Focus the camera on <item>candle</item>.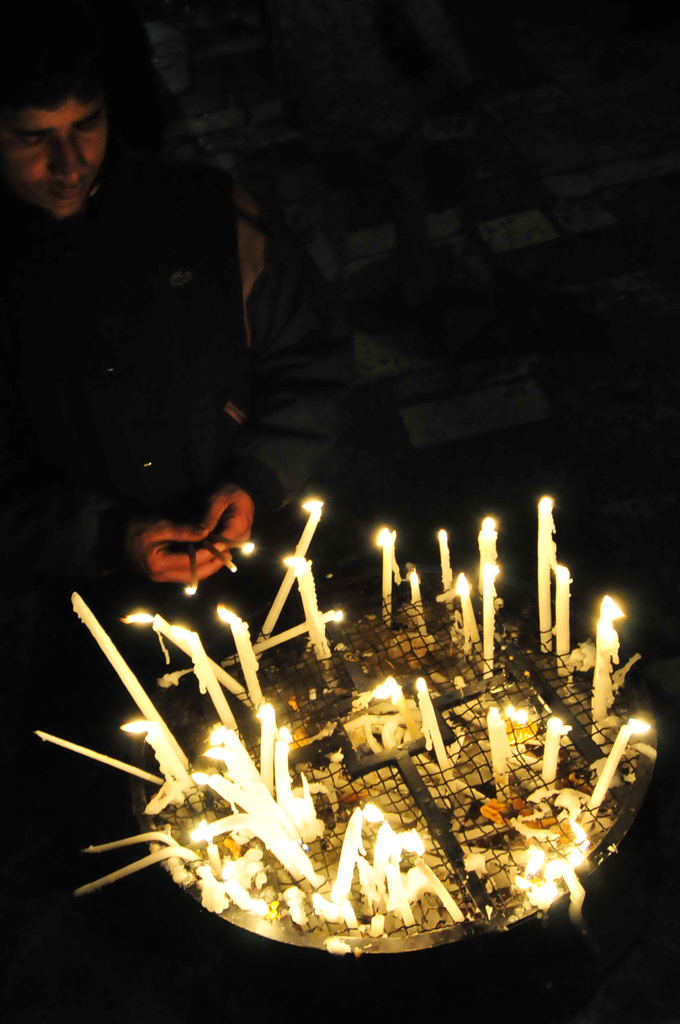
Focus region: 438:529:450:589.
